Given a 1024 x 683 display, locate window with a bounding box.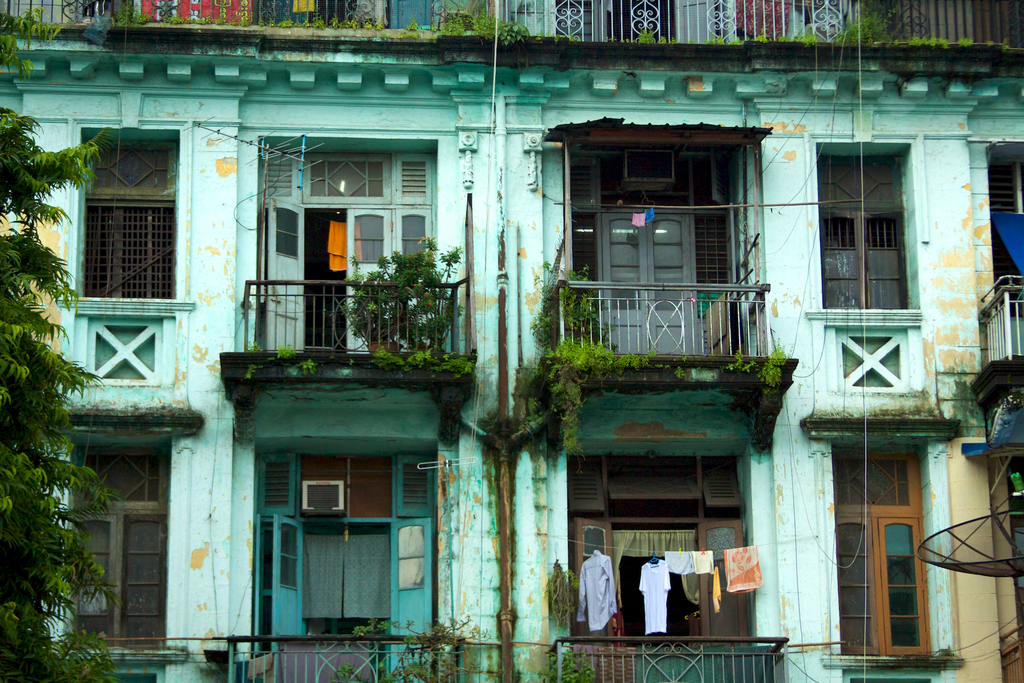
Located: <box>72,120,177,303</box>.
